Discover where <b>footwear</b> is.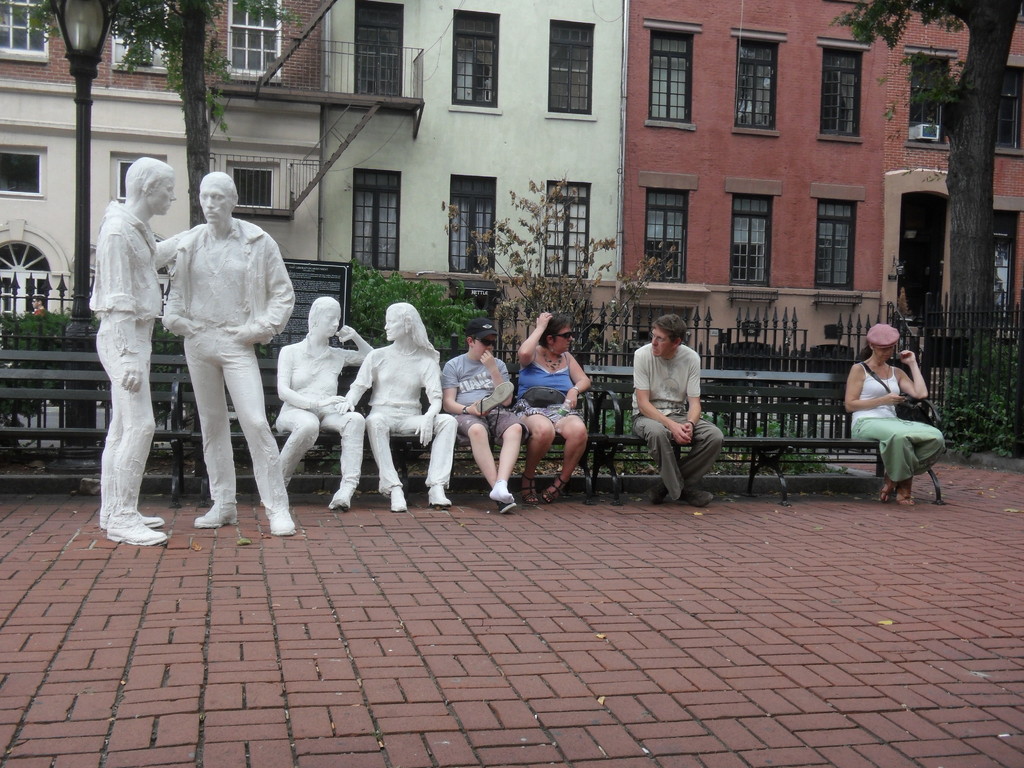
Discovered at (326, 477, 356, 514).
